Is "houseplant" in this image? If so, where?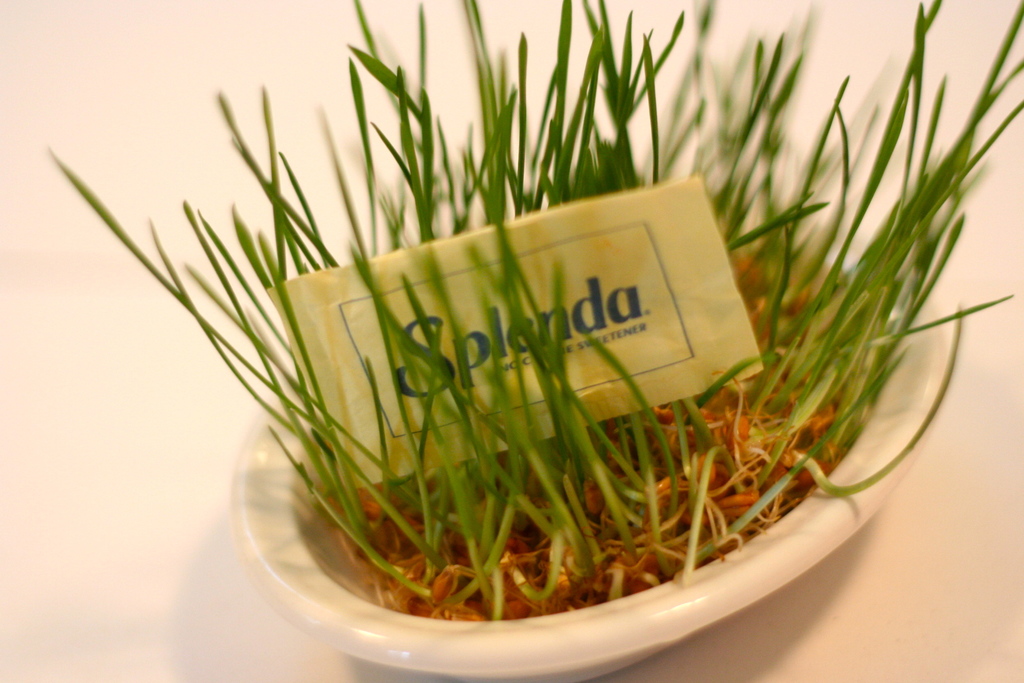
Yes, at (42, 0, 1023, 682).
